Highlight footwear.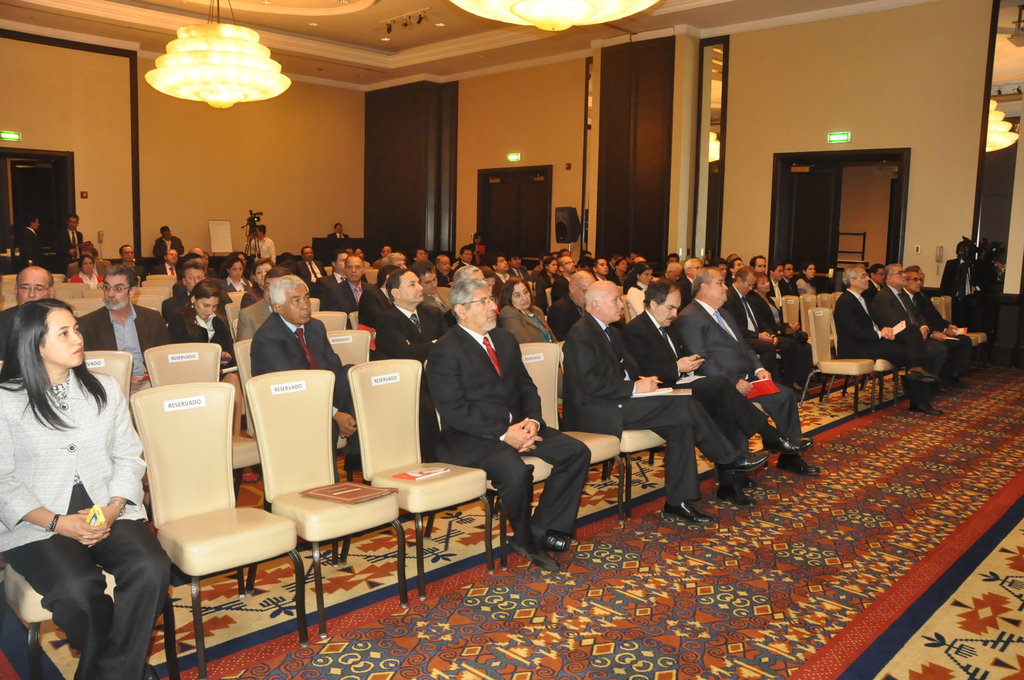
Highlighted region: box=[543, 528, 572, 555].
